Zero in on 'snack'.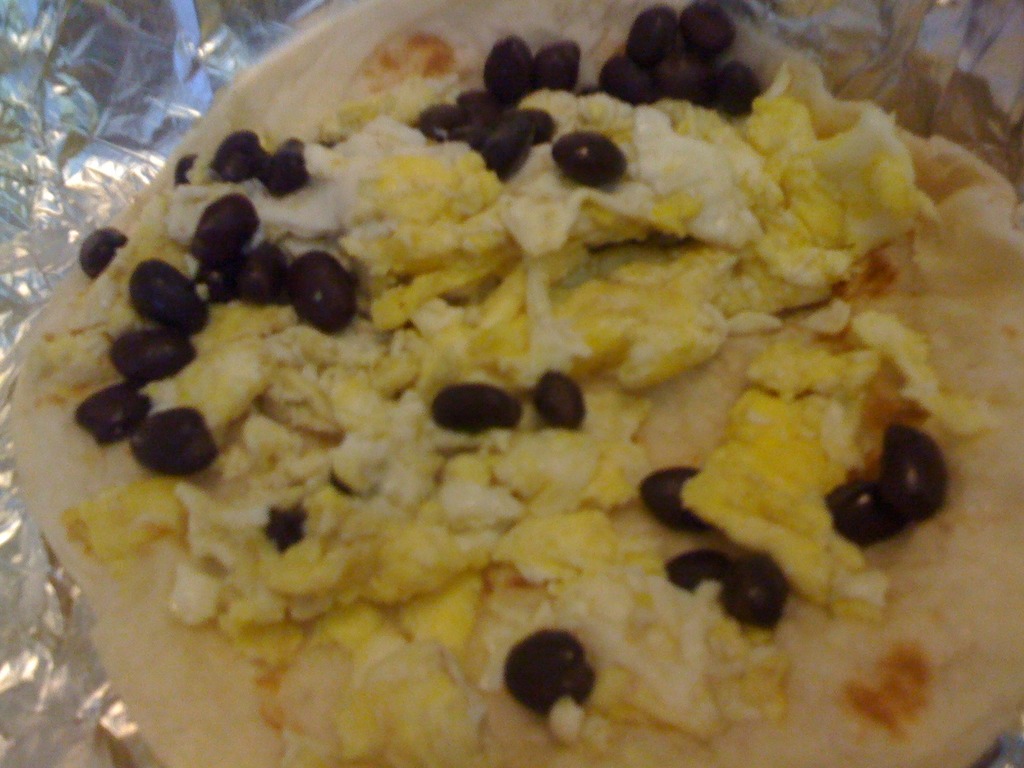
Zeroed in: box=[34, 0, 1022, 767].
